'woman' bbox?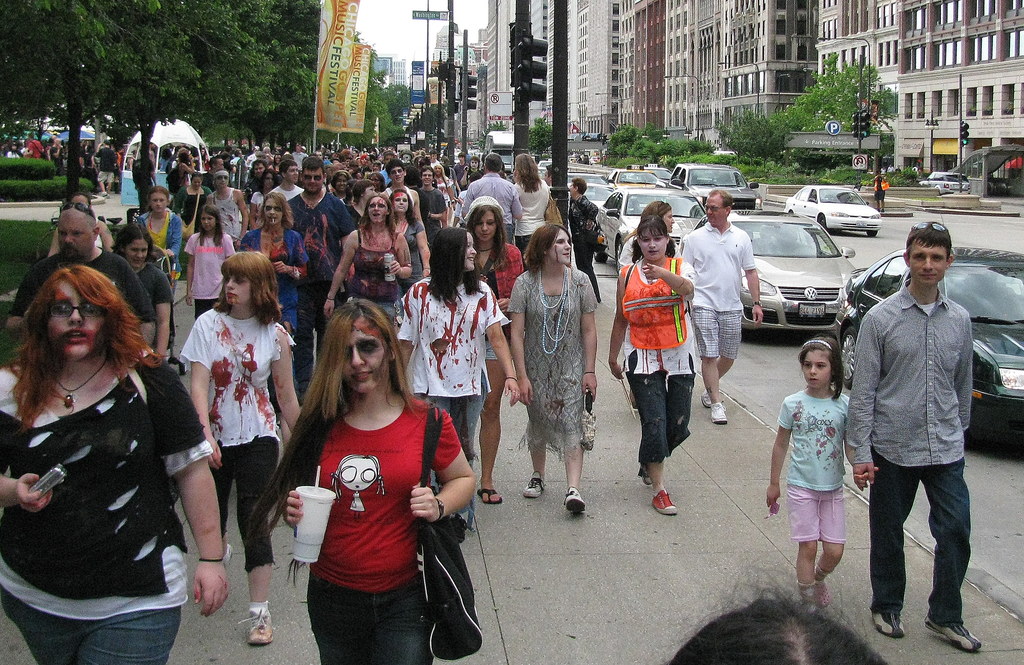
{"left": 395, "top": 185, "right": 428, "bottom": 290}
